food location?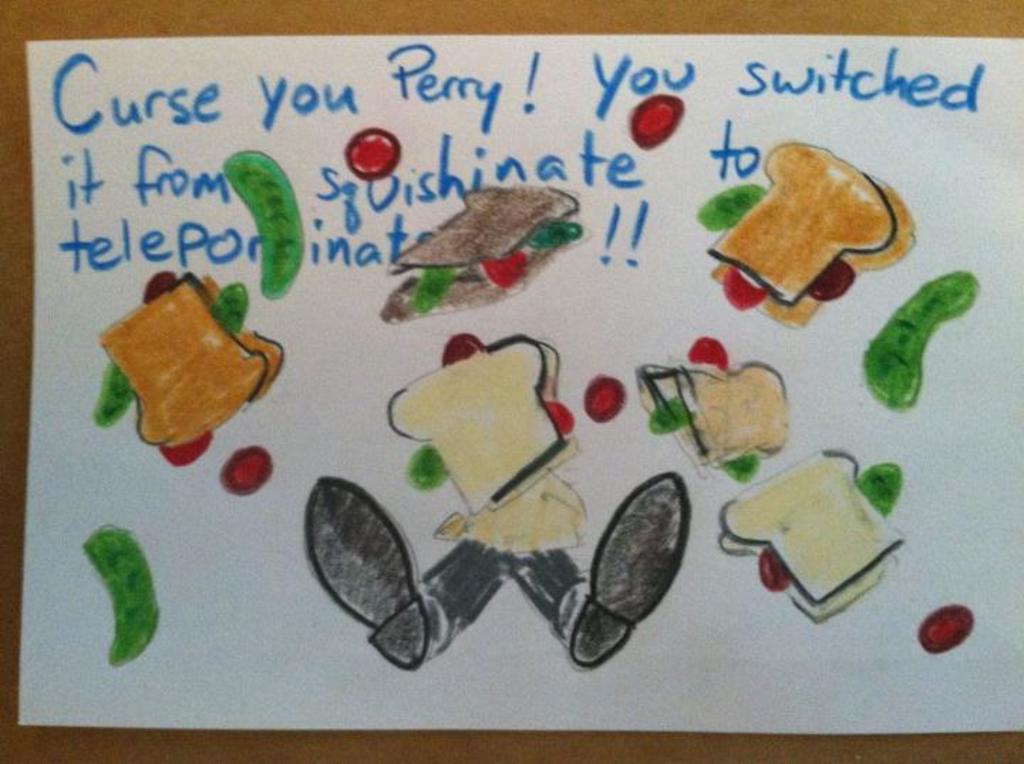
[left=98, top=262, right=280, bottom=469]
